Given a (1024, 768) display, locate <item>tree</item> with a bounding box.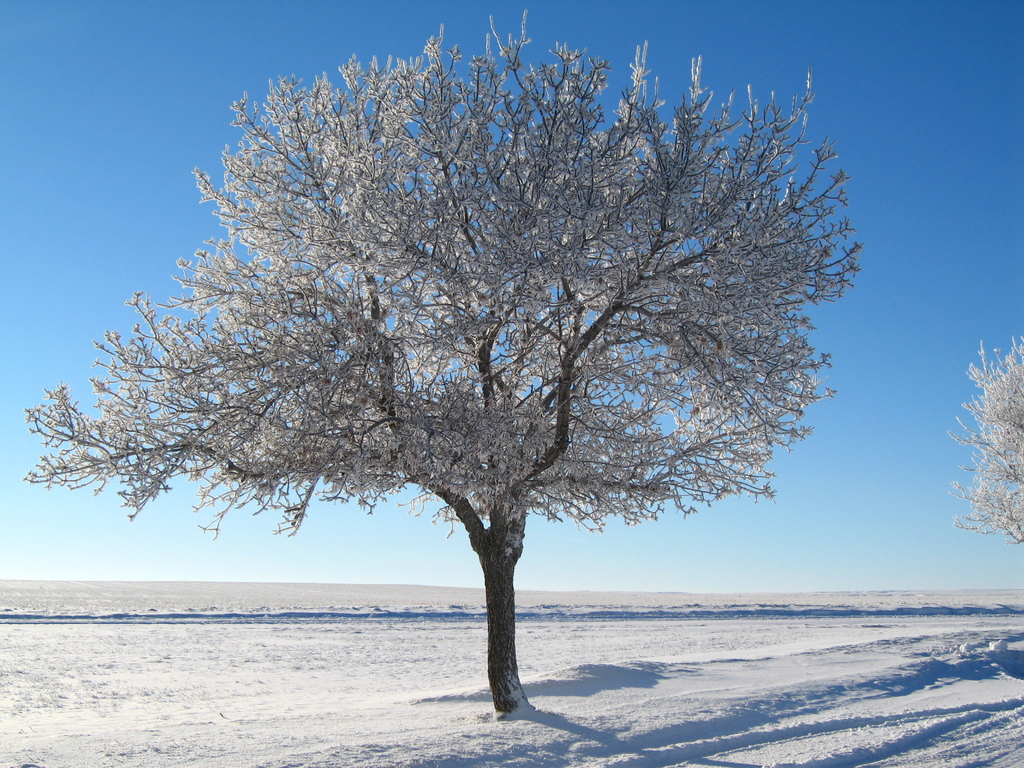
Located: 79/28/867/728.
